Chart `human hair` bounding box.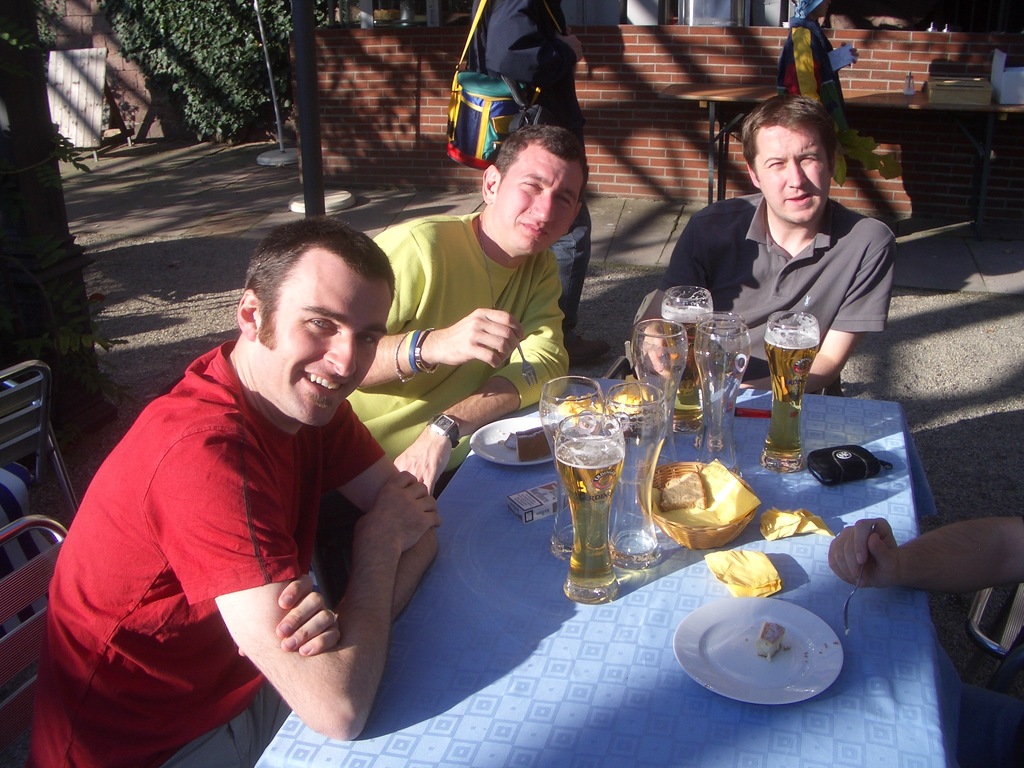
Charted: bbox=(494, 123, 588, 206).
